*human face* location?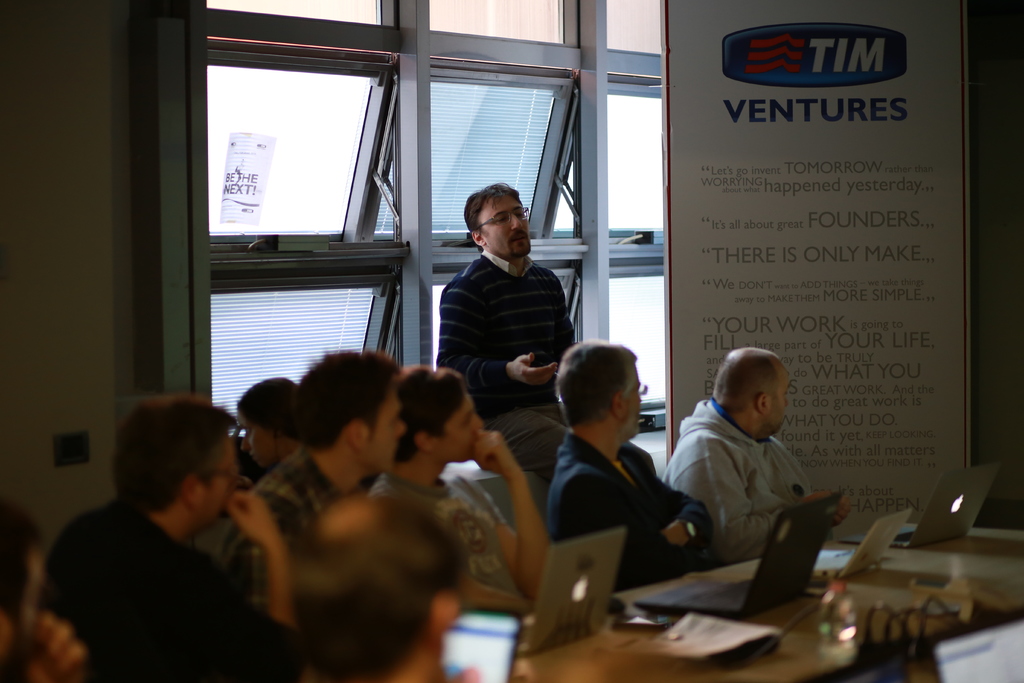
{"left": 488, "top": 194, "right": 529, "bottom": 253}
